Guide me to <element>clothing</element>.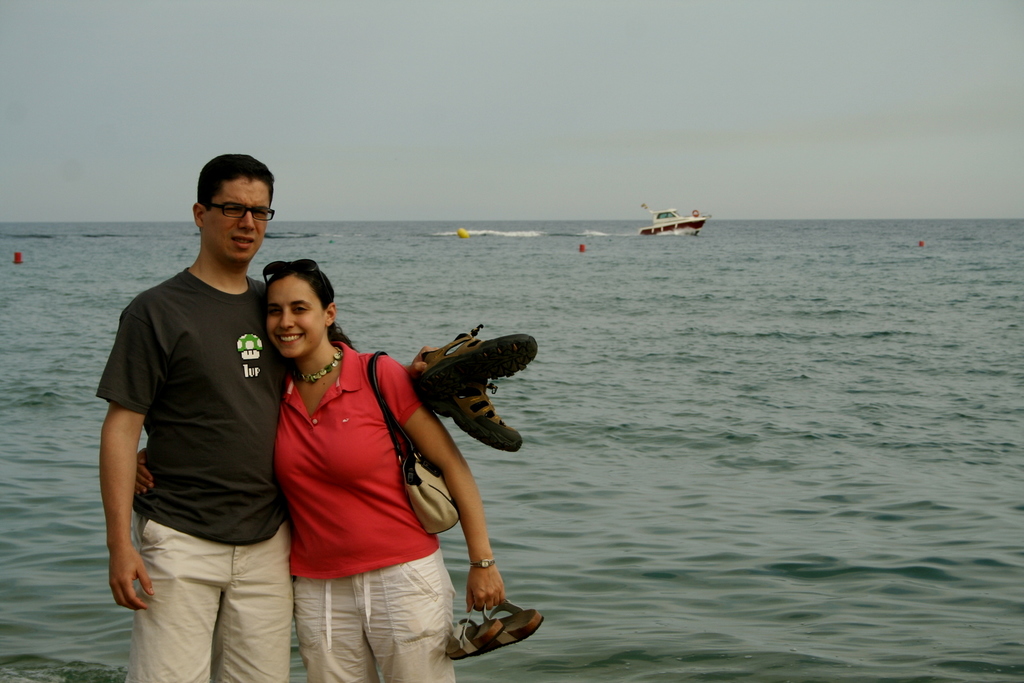
Guidance: [x1=102, y1=198, x2=287, y2=643].
